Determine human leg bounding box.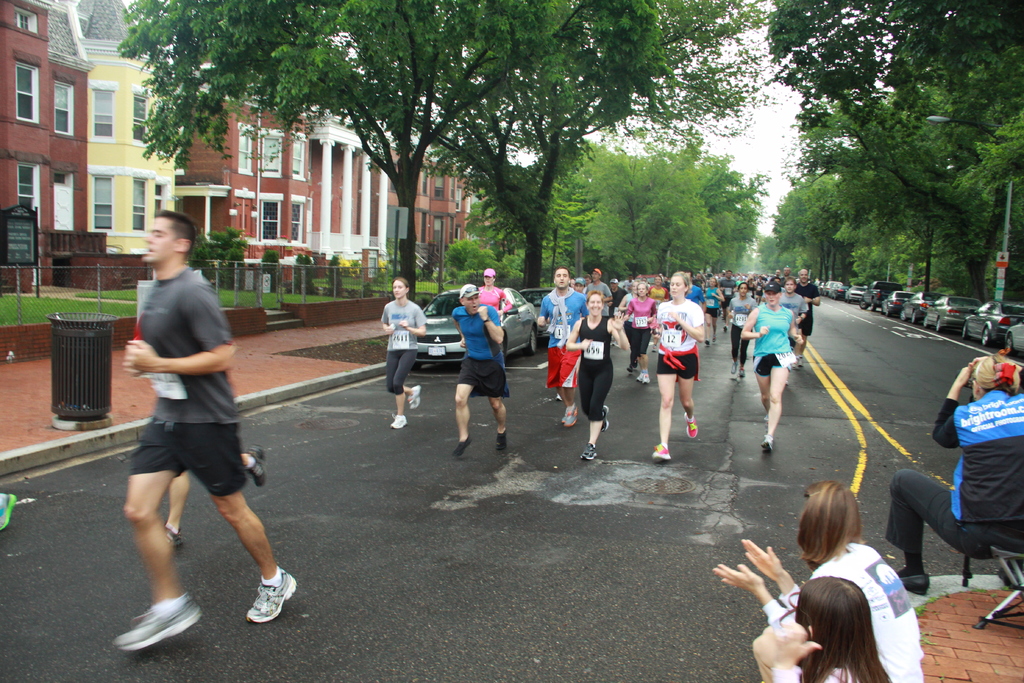
Determined: box(752, 352, 796, 459).
